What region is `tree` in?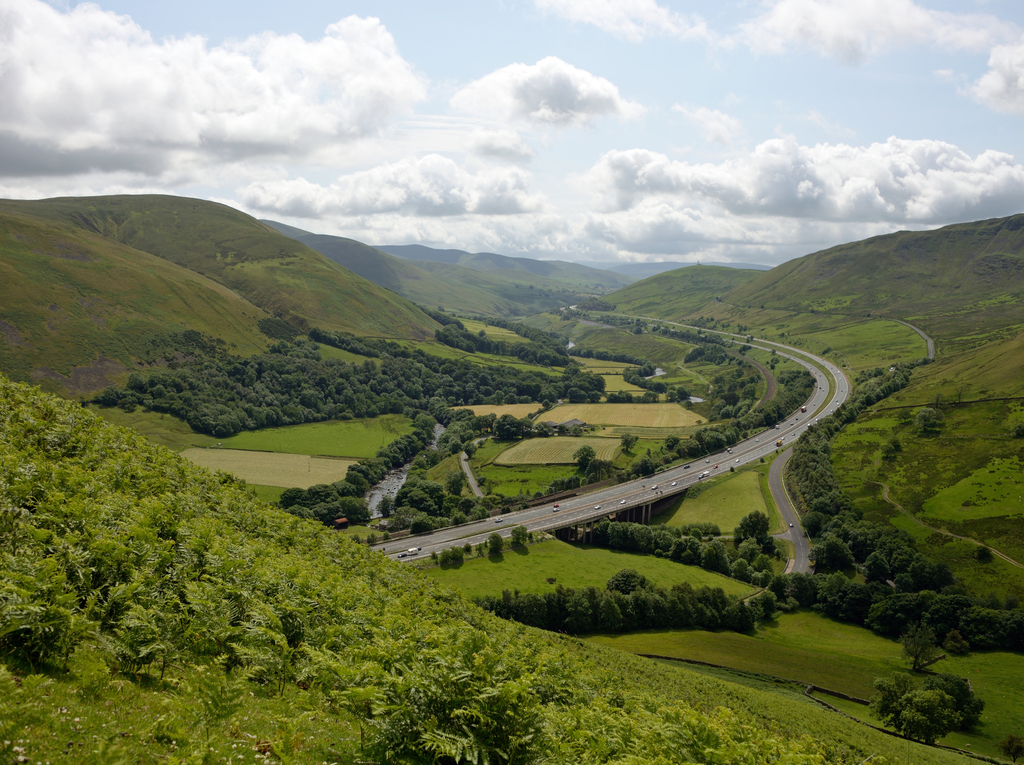
[left=509, top=527, right=529, bottom=550].
